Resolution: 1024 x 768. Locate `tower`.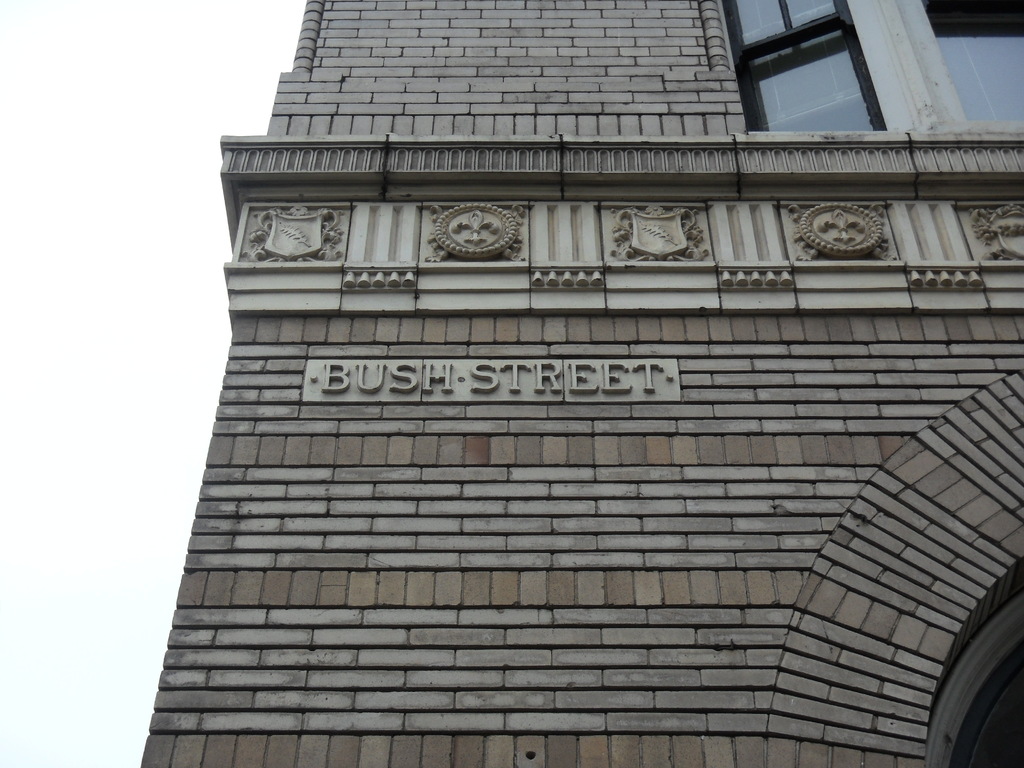
<bbox>133, 0, 1023, 767</bbox>.
